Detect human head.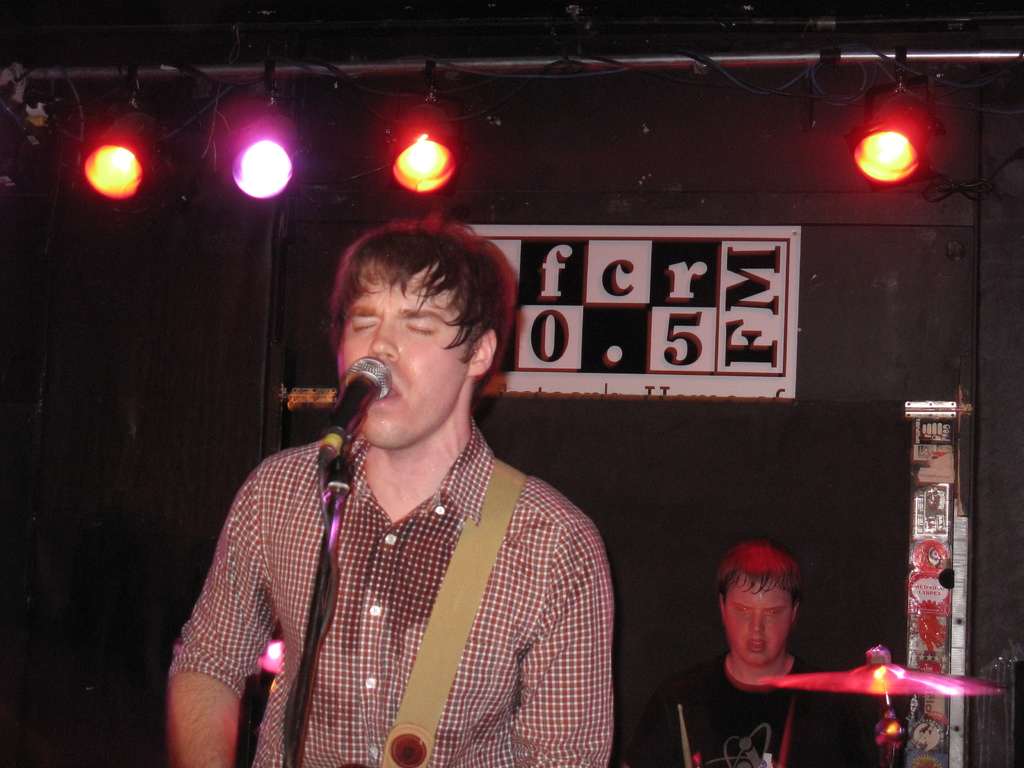
Detected at l=307, t=223, r=506, b=417.
